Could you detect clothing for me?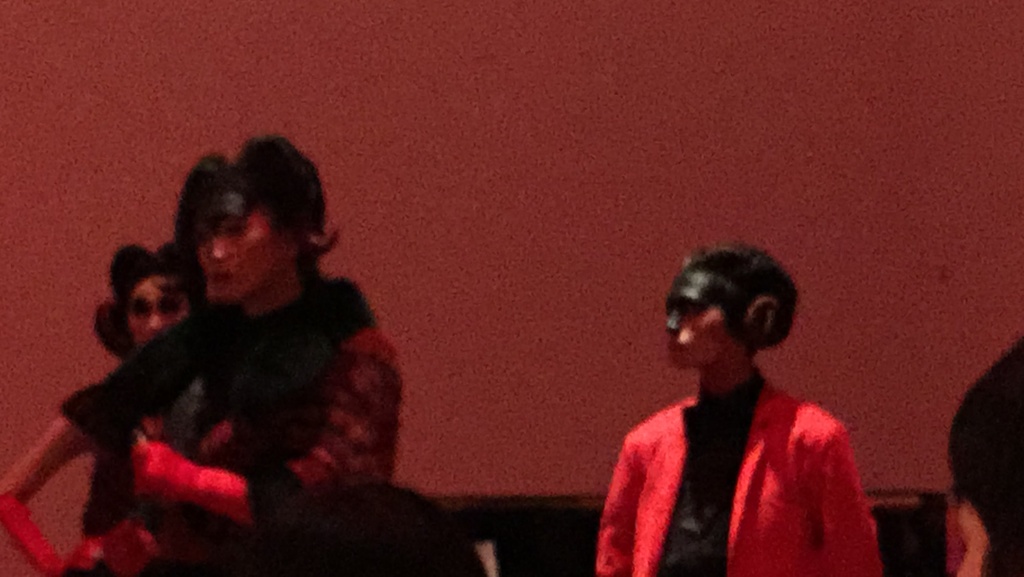
Detection result: pyautogui.locateOnScreen(597, 367, 882, 576).
